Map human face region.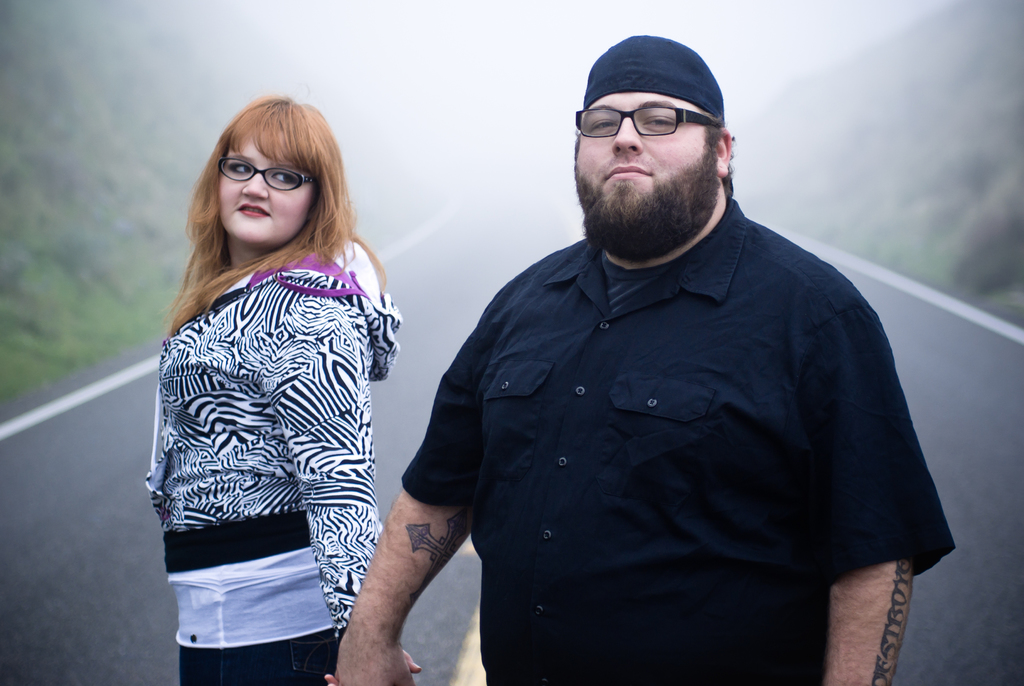
Mapped to {"left": 572, "top": 92, "right": 712, "bottom": 234}.
